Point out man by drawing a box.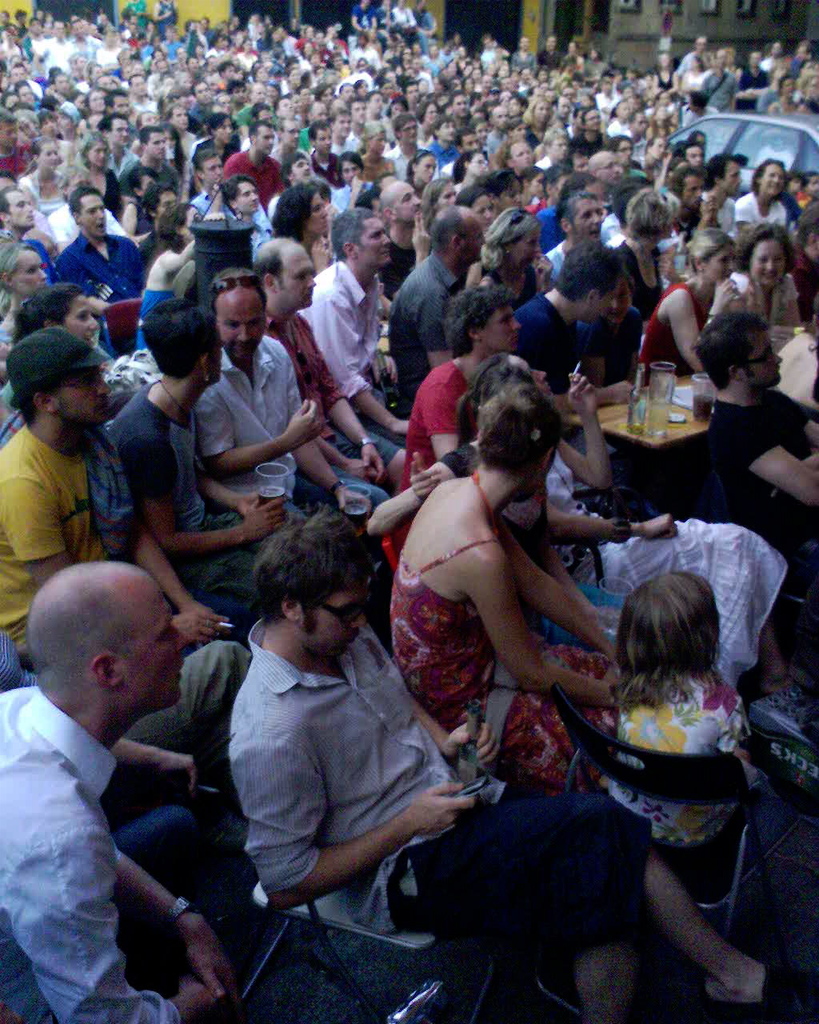
511:34:537:73.
